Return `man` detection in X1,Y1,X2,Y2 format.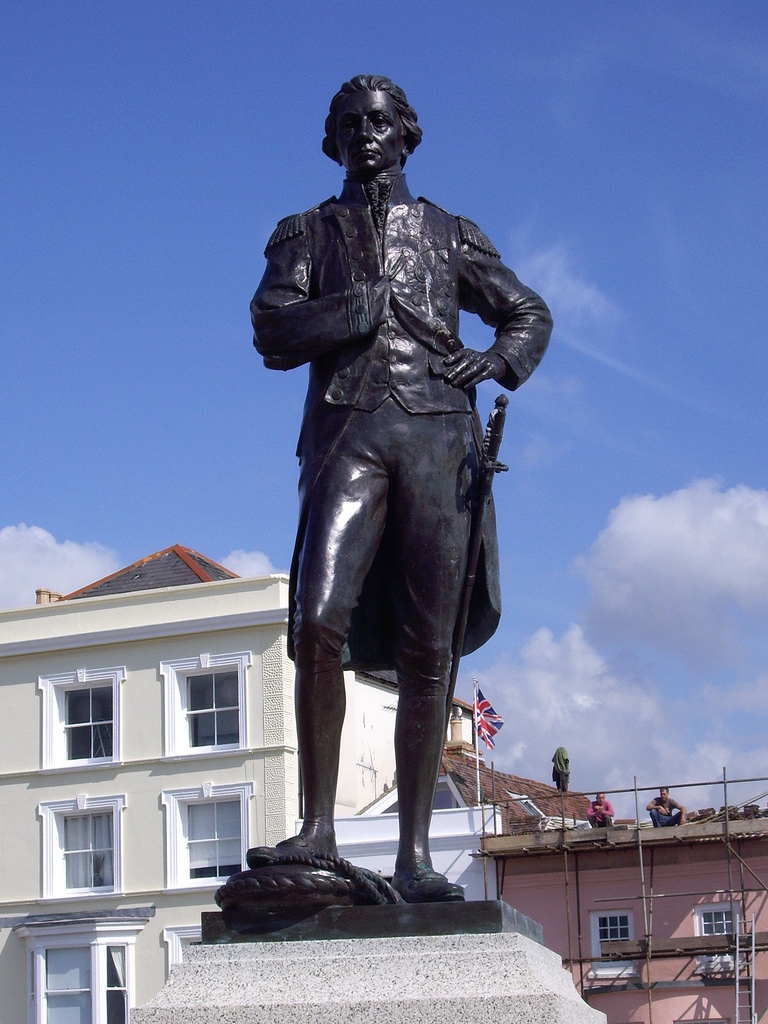
264,95,538,910.
